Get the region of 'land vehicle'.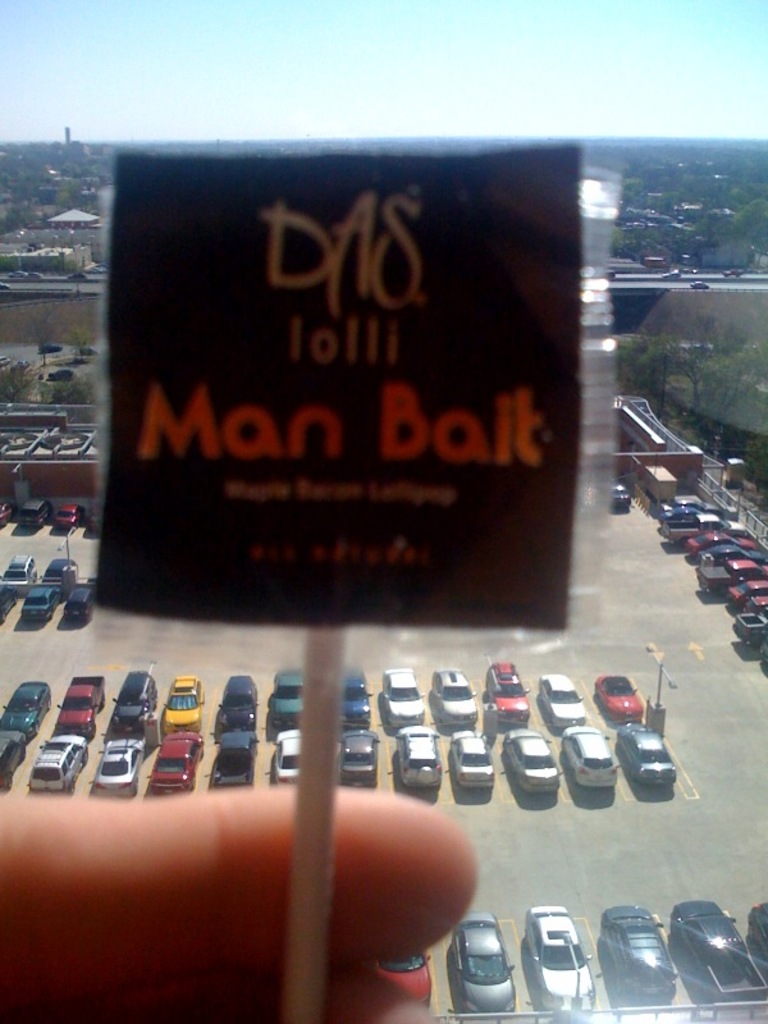
x1=660 y1=500 x2=723 y2=526.
